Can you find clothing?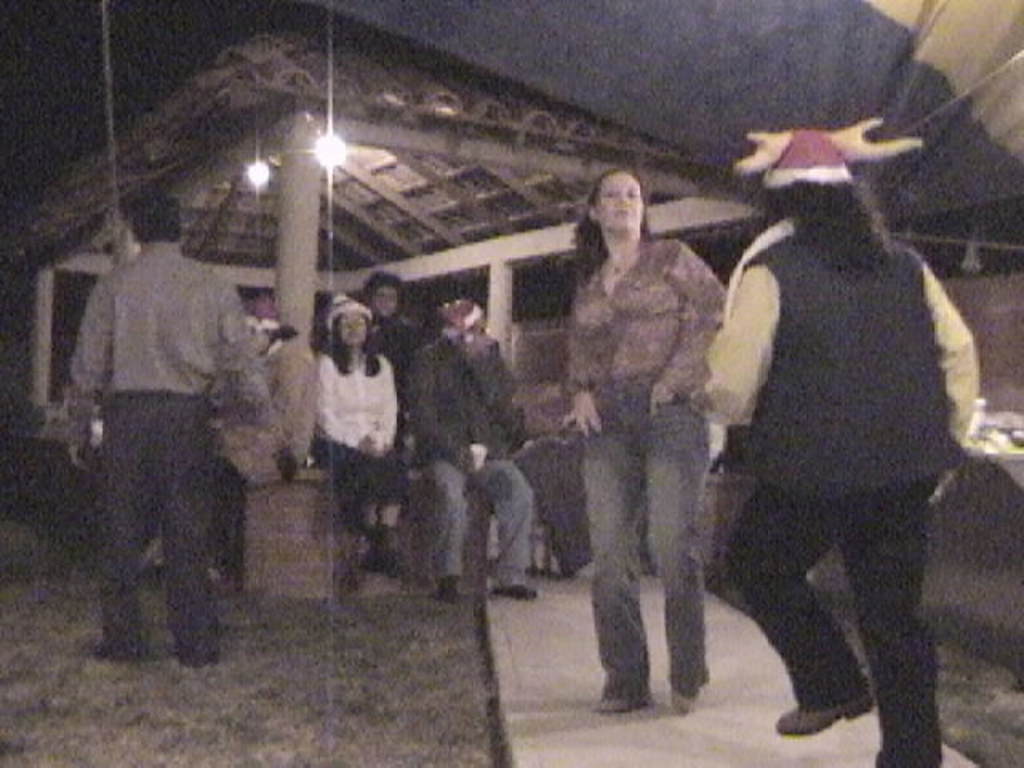
Yes, bounding box: crop(376, 309, 426, 442).
